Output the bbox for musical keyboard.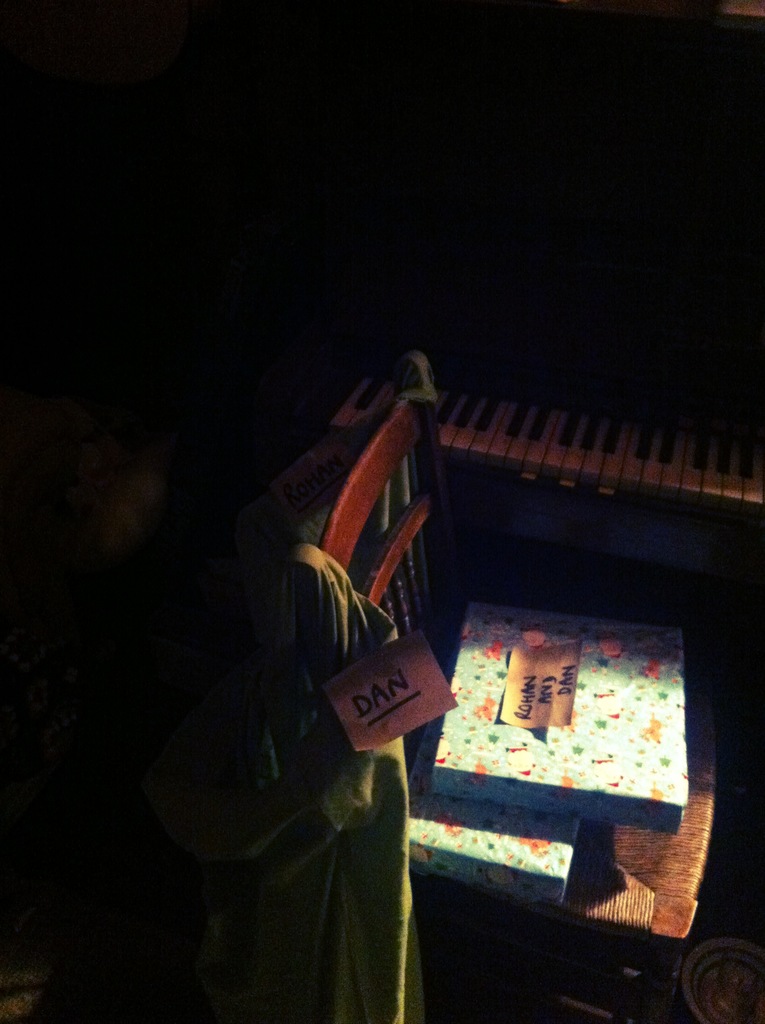
316,362,764,524.
